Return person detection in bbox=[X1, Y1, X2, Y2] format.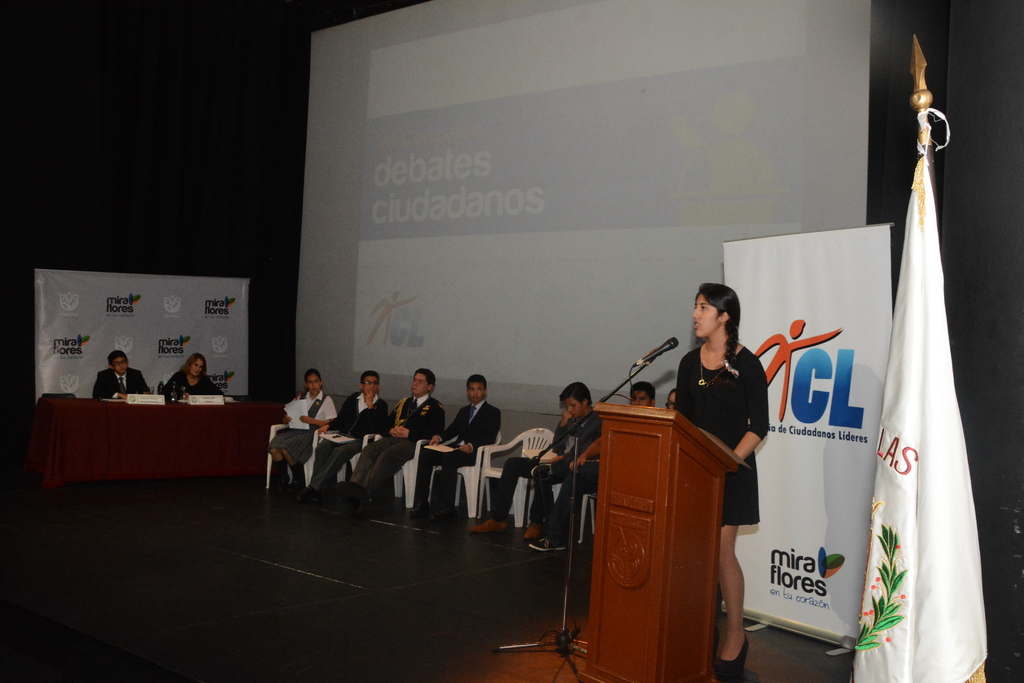
bbox=[300, 372, 390, 523].
